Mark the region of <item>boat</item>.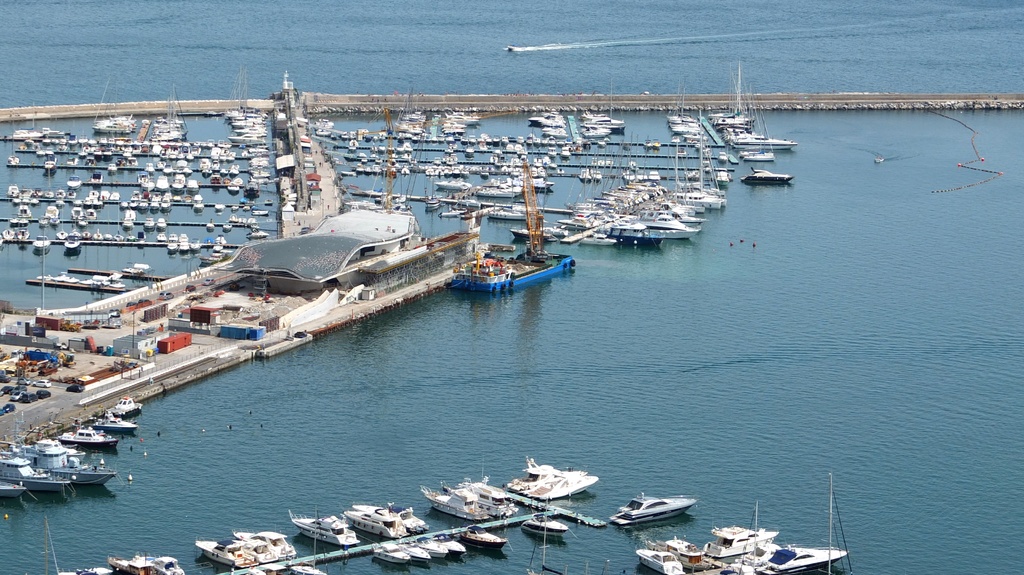
Region: (68,235,76,248).
